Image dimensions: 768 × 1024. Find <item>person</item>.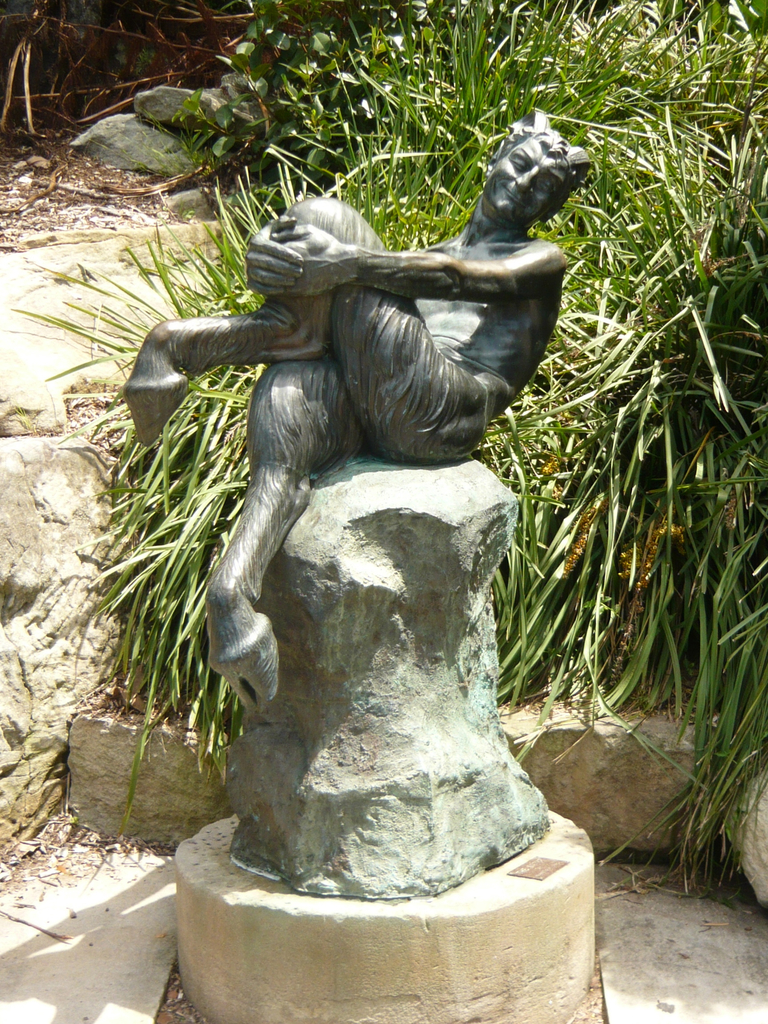
<bbox>130, 77, 573, 776</bbox>.
